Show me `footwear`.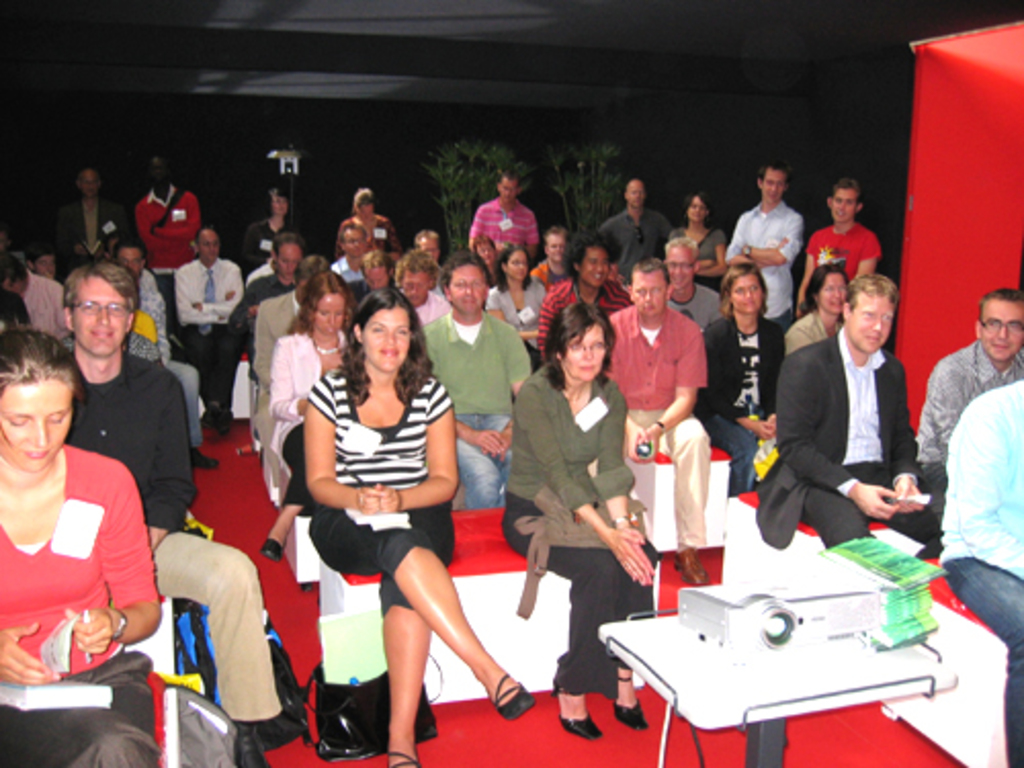
`footwear` is here: [x1=492, y1=672, x2=537, y2=719].
